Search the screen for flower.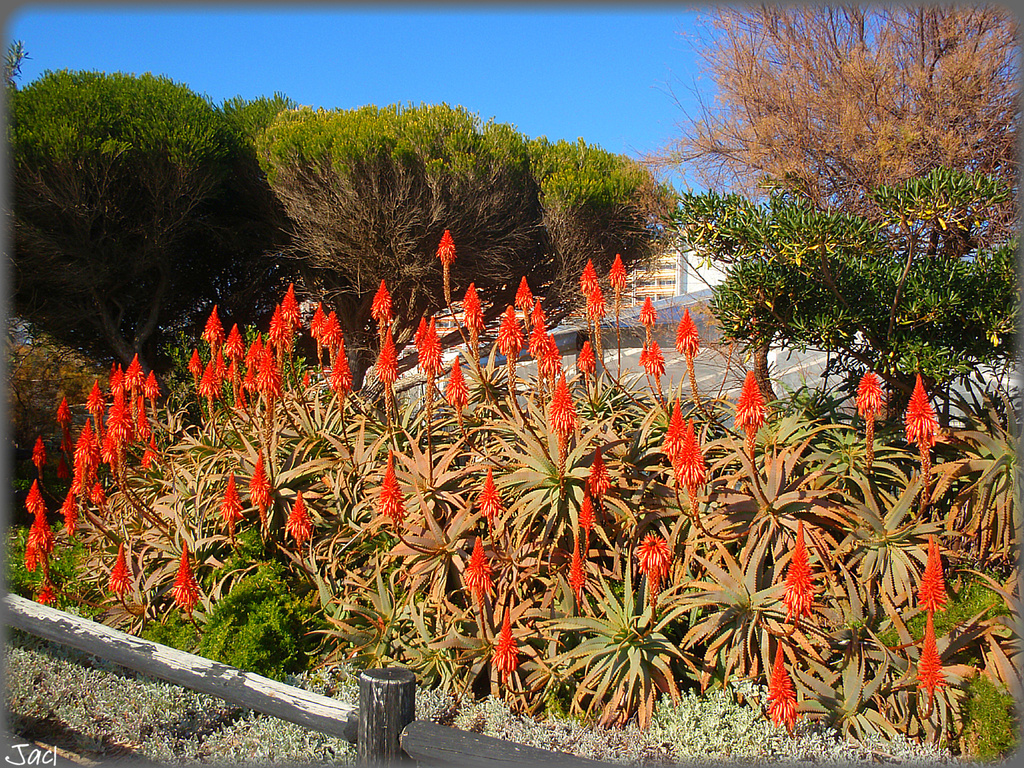
Found at select_region(216, 472, 239, 521).
